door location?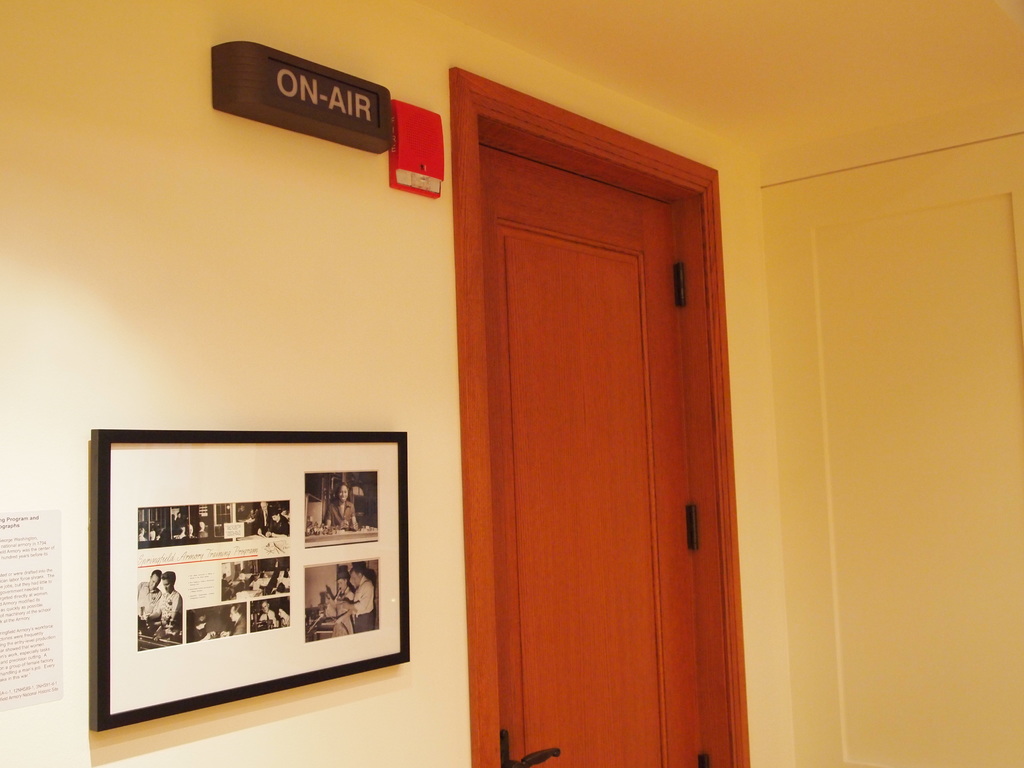
select_region(452, 121, 726, 714)
